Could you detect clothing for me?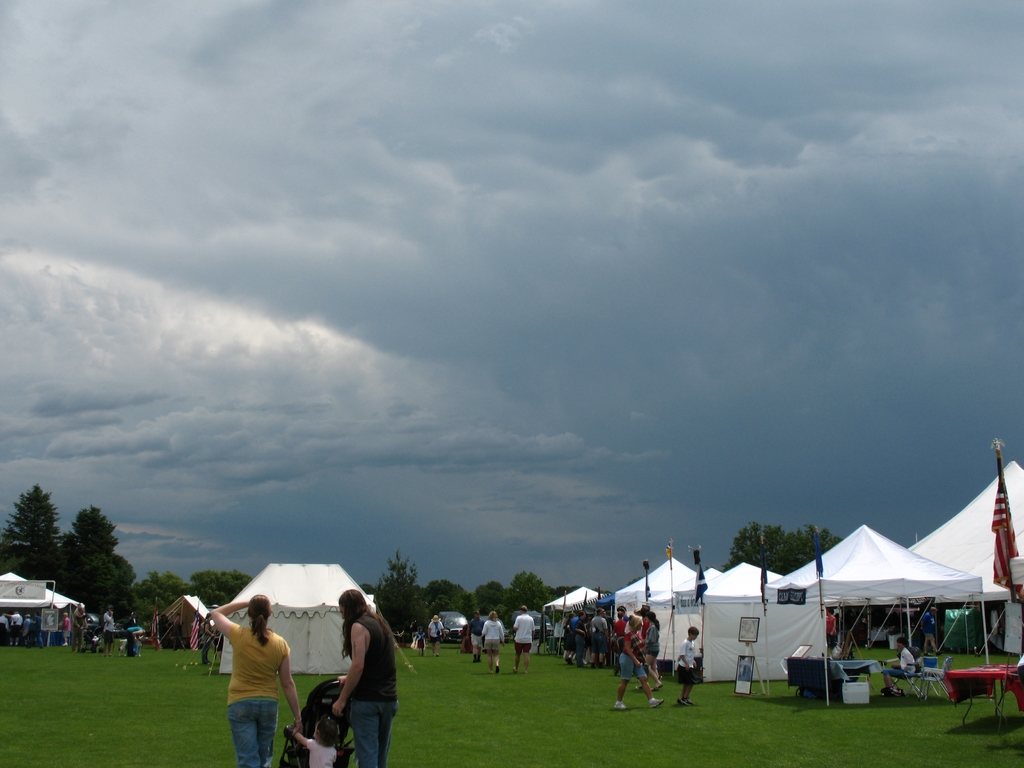
Detection result: region(303, 733, 344, 767).
